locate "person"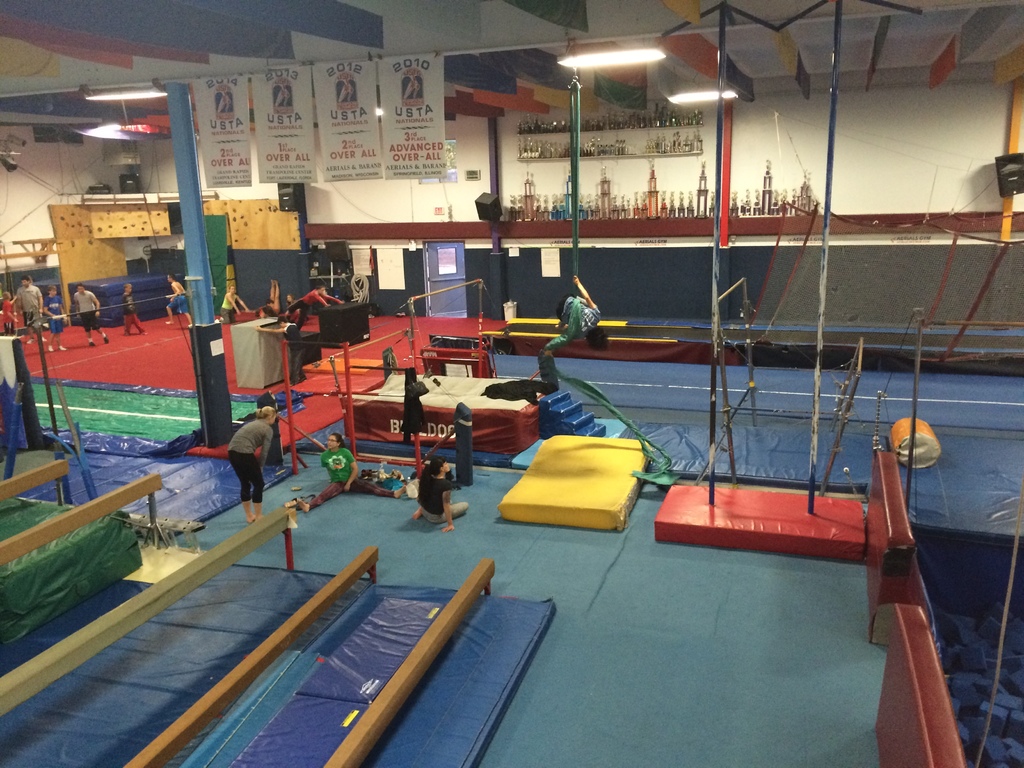
<region>410, 458, 474, 531</region>
